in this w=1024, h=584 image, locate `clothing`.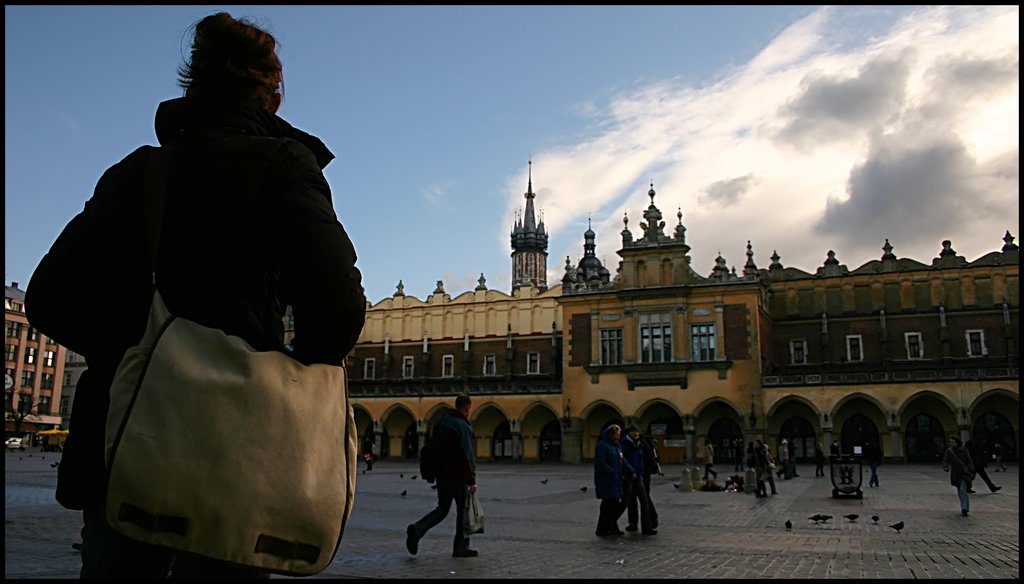
Bounding box: detection(632, 437, 658, 535).
